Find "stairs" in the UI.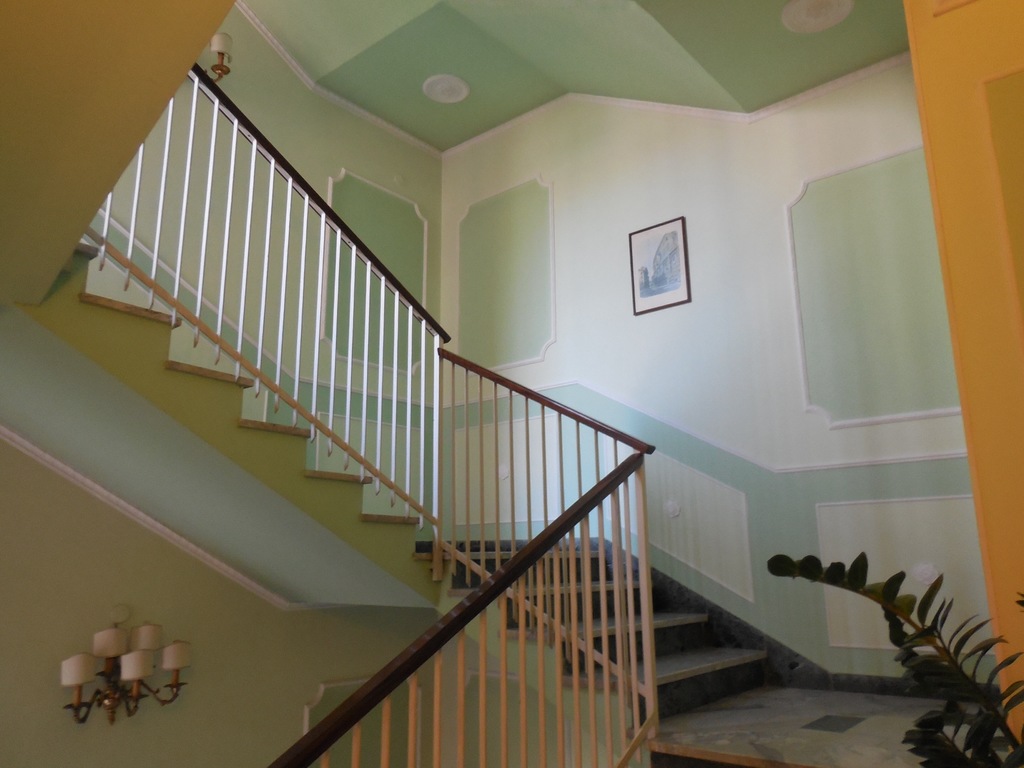
UI element at rect(75, 243, 1009, 767).
